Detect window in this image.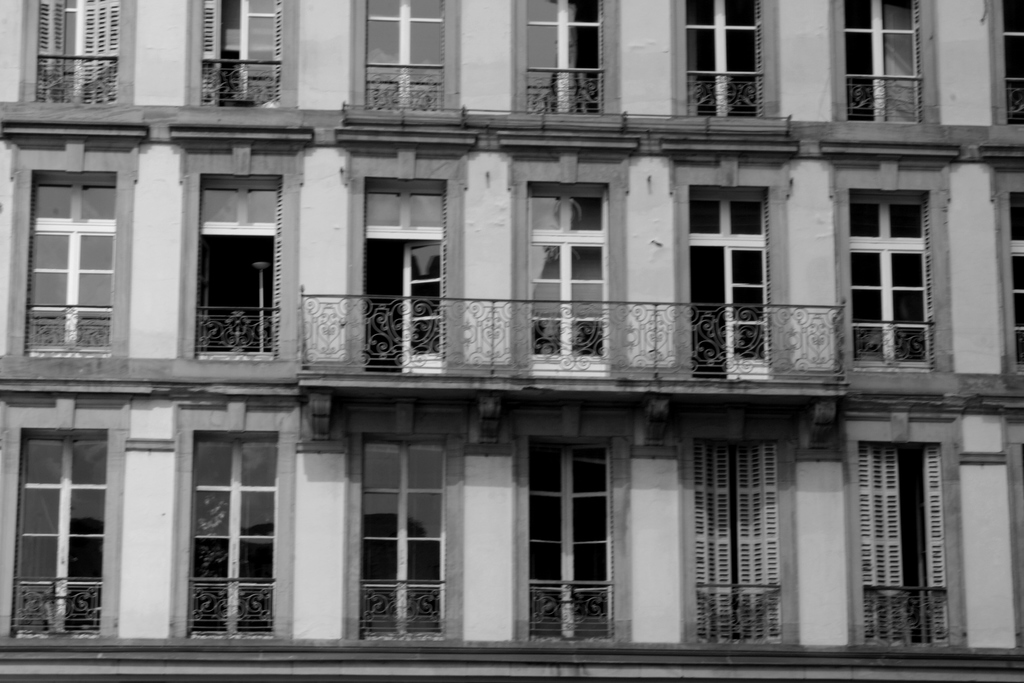
Detection: bbox=(353, 0, 456, 110).
